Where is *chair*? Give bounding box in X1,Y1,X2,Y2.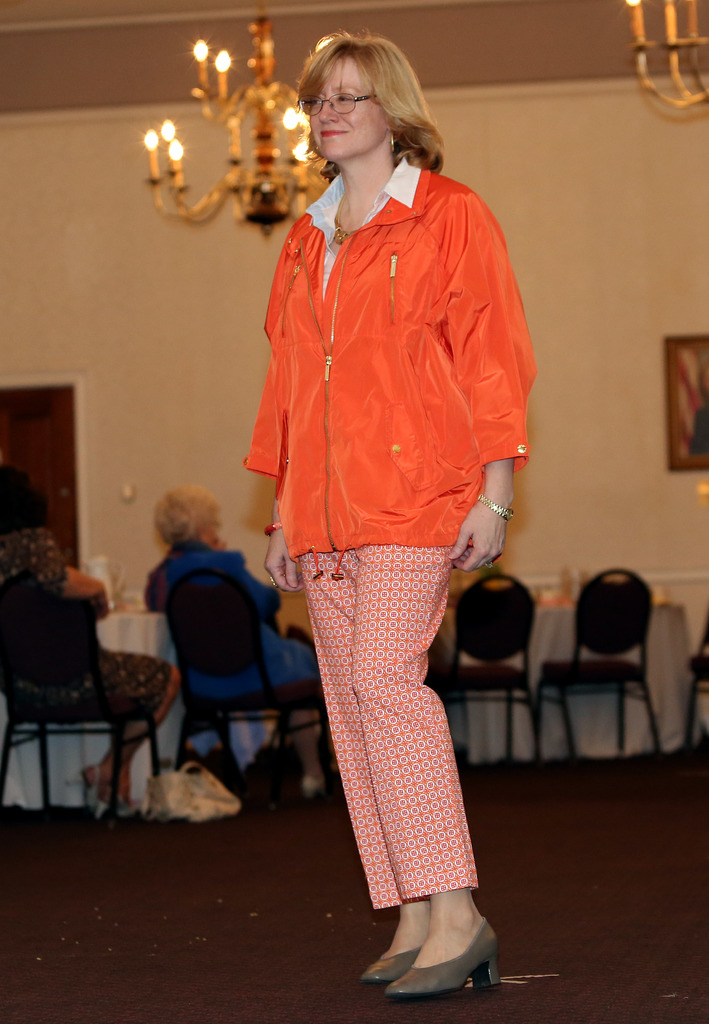
0,593,177,806.
